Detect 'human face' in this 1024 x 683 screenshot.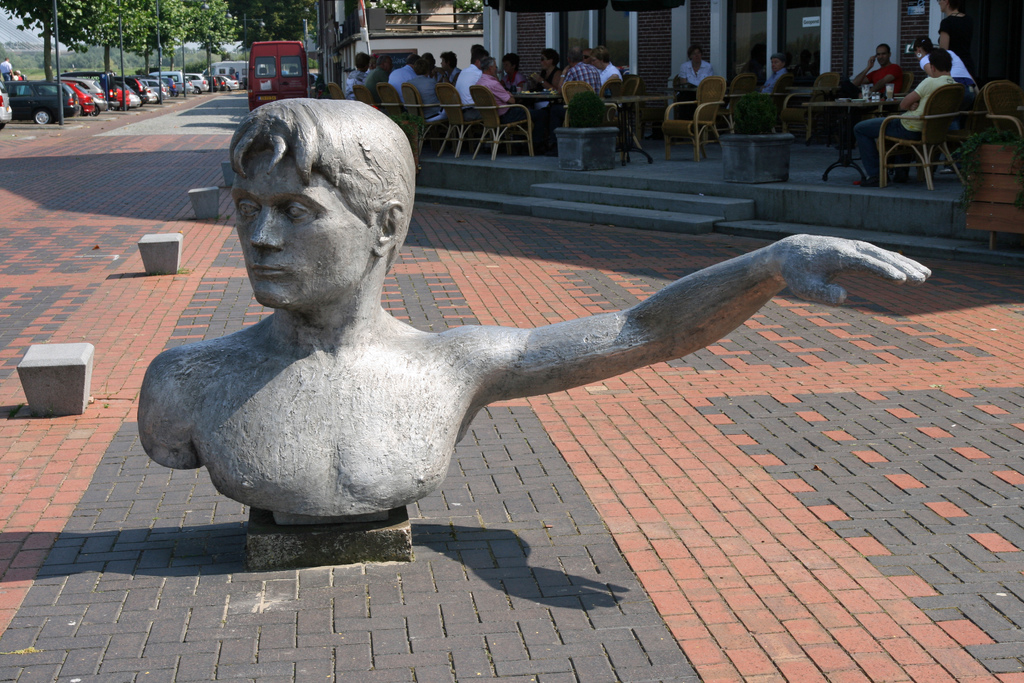
Detection: 770, 56, 781, 70.
